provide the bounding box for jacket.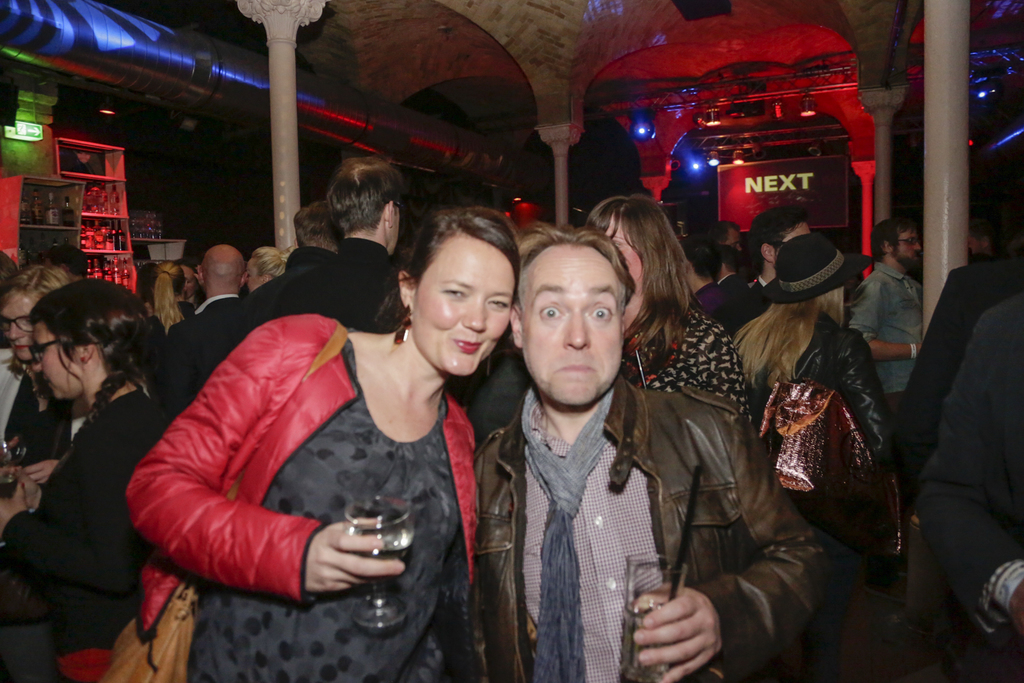
l=793, t=312, r=894, b=460.
